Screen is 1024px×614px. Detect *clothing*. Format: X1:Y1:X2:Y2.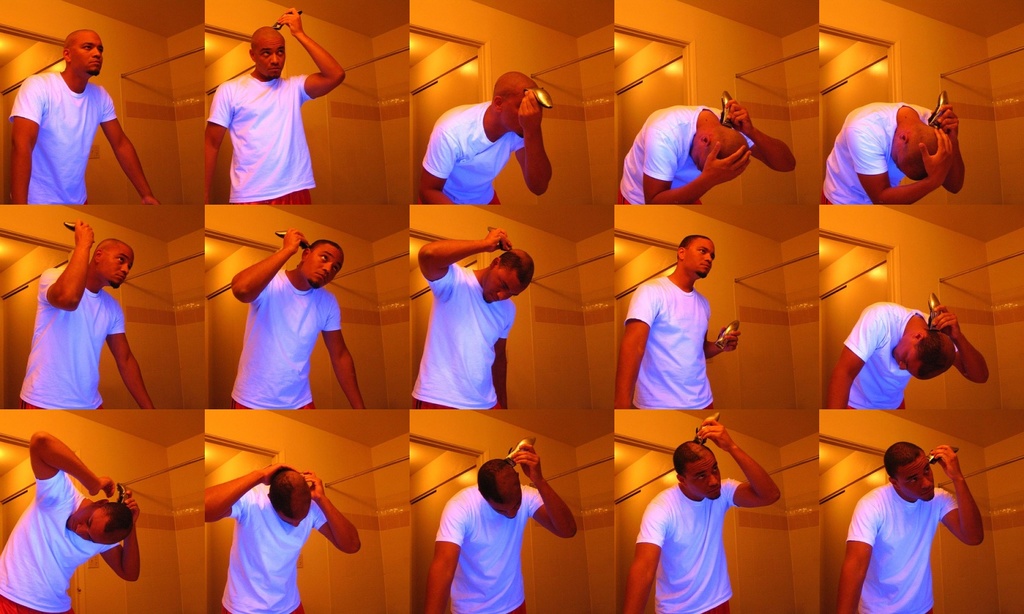
204:482:341:606.
